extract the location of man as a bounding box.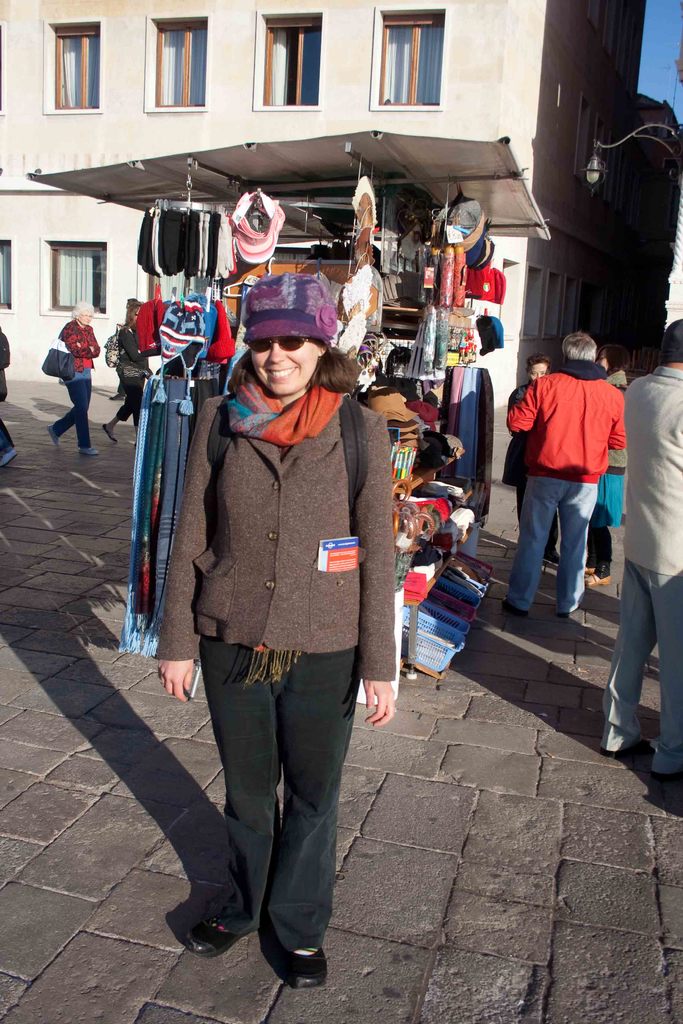
501:324:632:642.
